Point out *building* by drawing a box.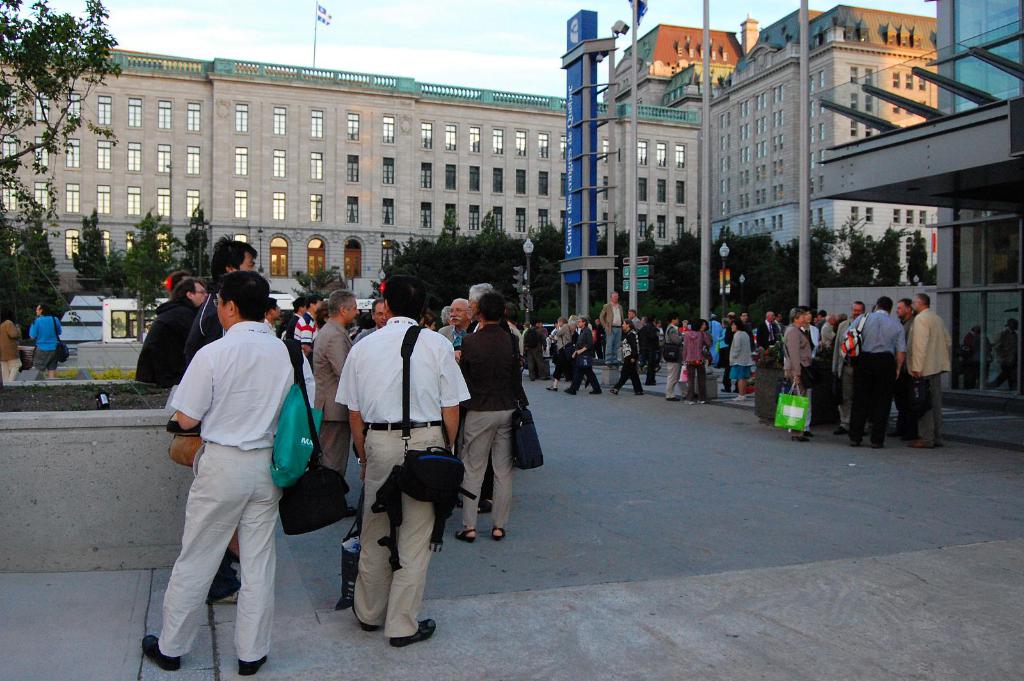
x1=605 y1=19 x2=751 y2=116.
